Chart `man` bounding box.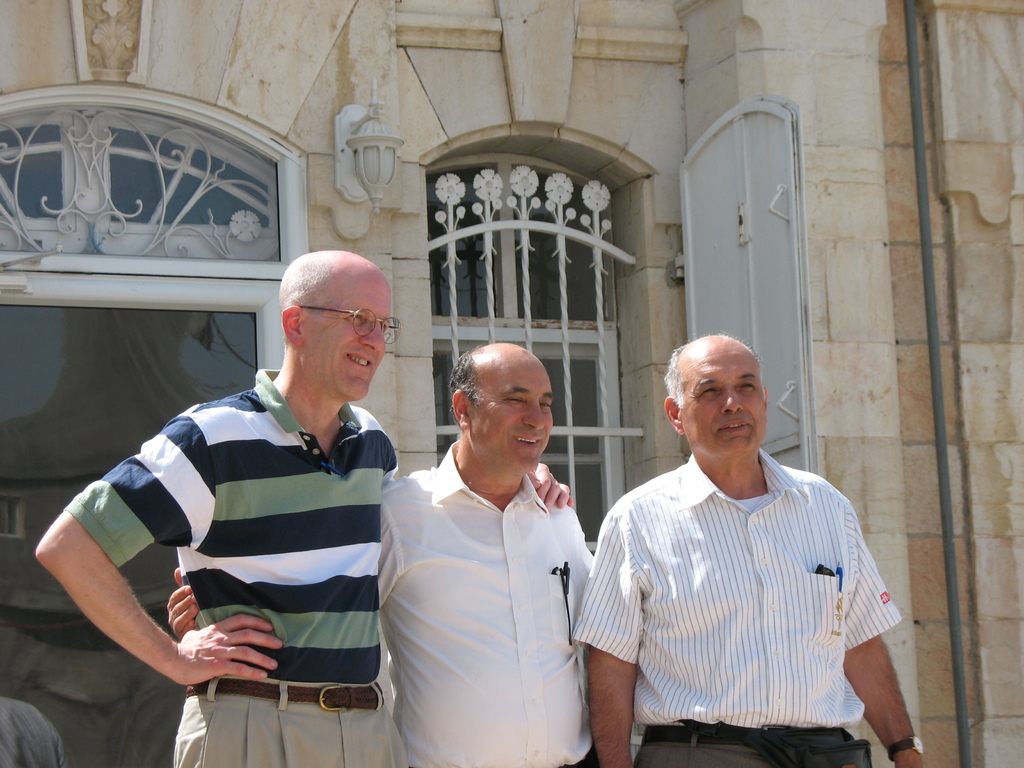
Charted: [575, 332, 926, 767].
